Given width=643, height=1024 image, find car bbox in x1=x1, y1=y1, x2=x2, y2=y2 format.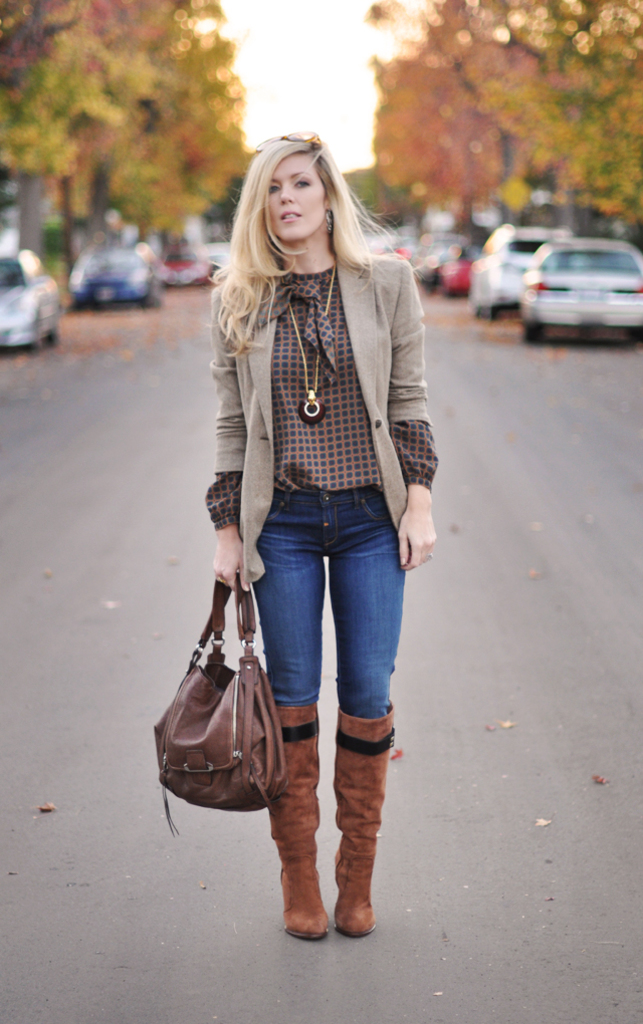
x1=0, y1=244, x2=61, y2=349.
